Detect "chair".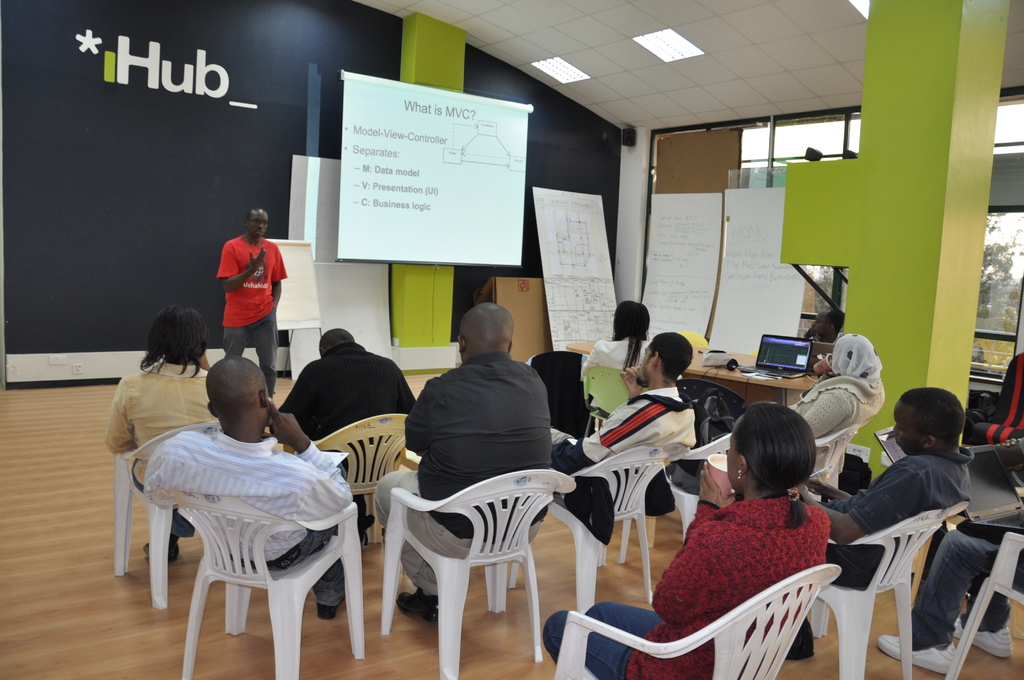
Detected at (x1=942, y1=523, x2=1023, y2=679).
